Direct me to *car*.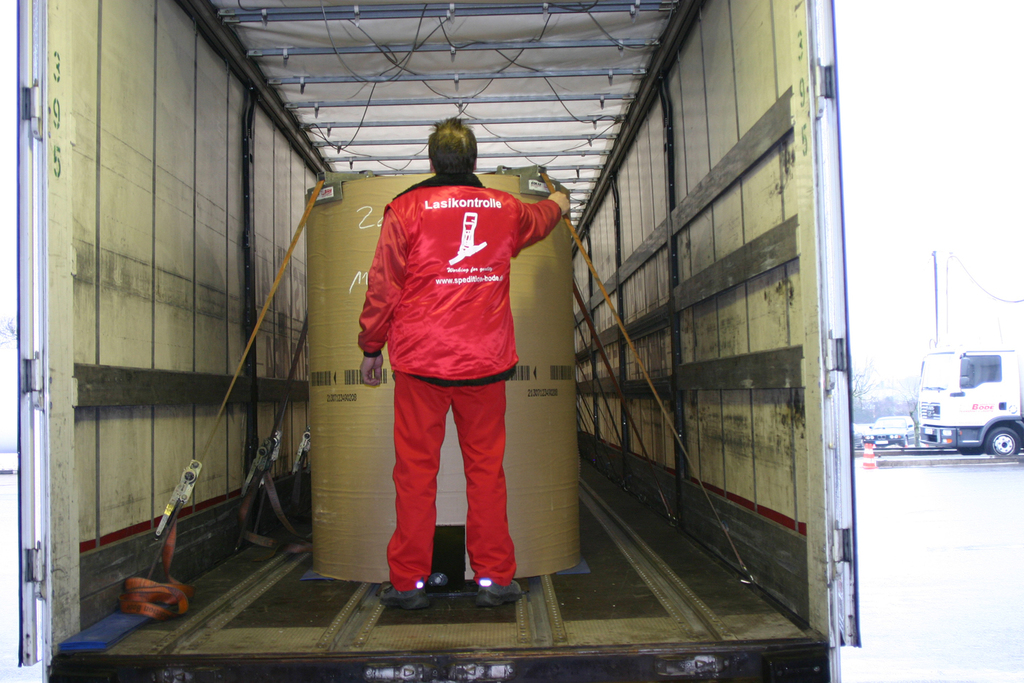
Direction: 863, 416, 918, 446.
